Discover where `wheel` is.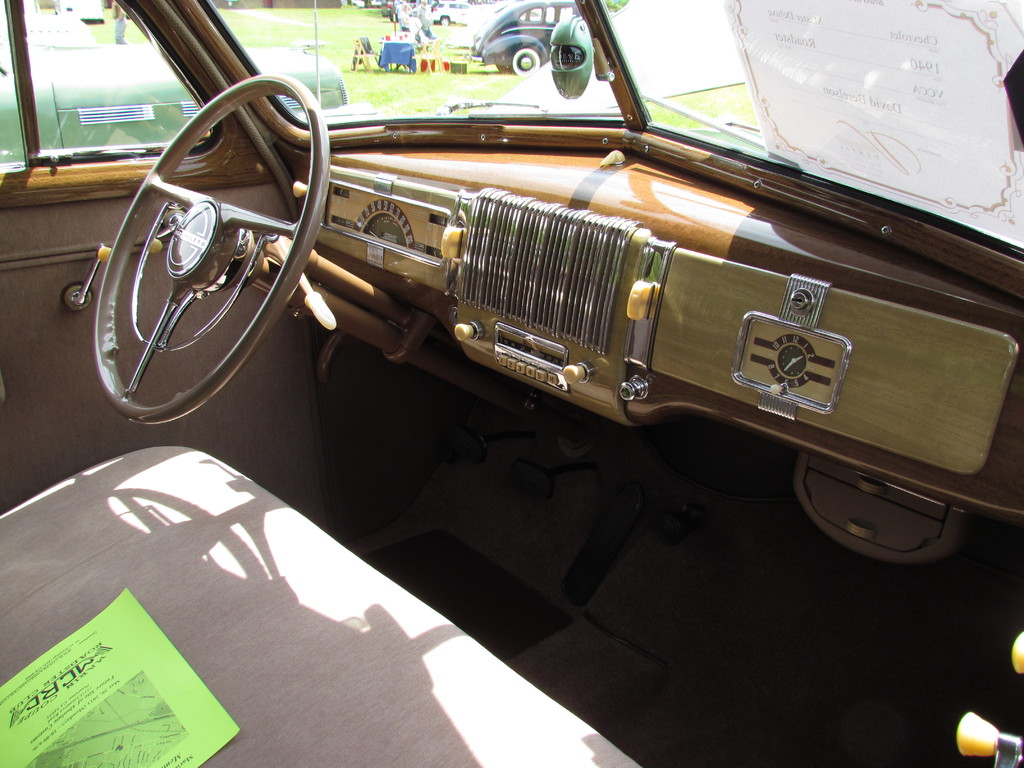
Discovered at crop(84, 73, 323, 399).
